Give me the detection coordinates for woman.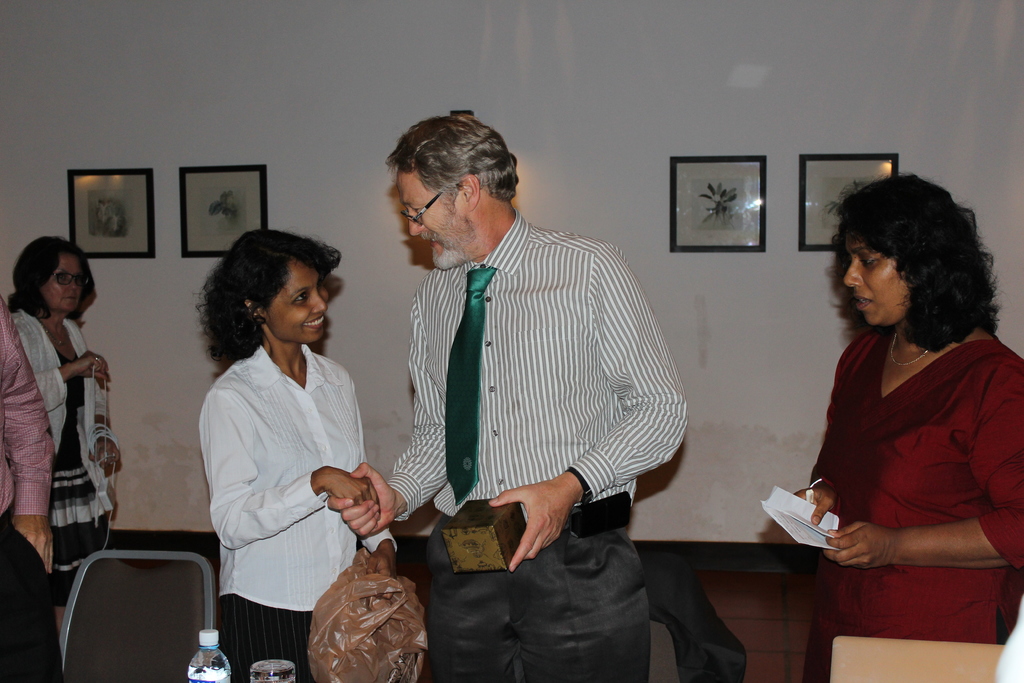
0/235/132/639.
